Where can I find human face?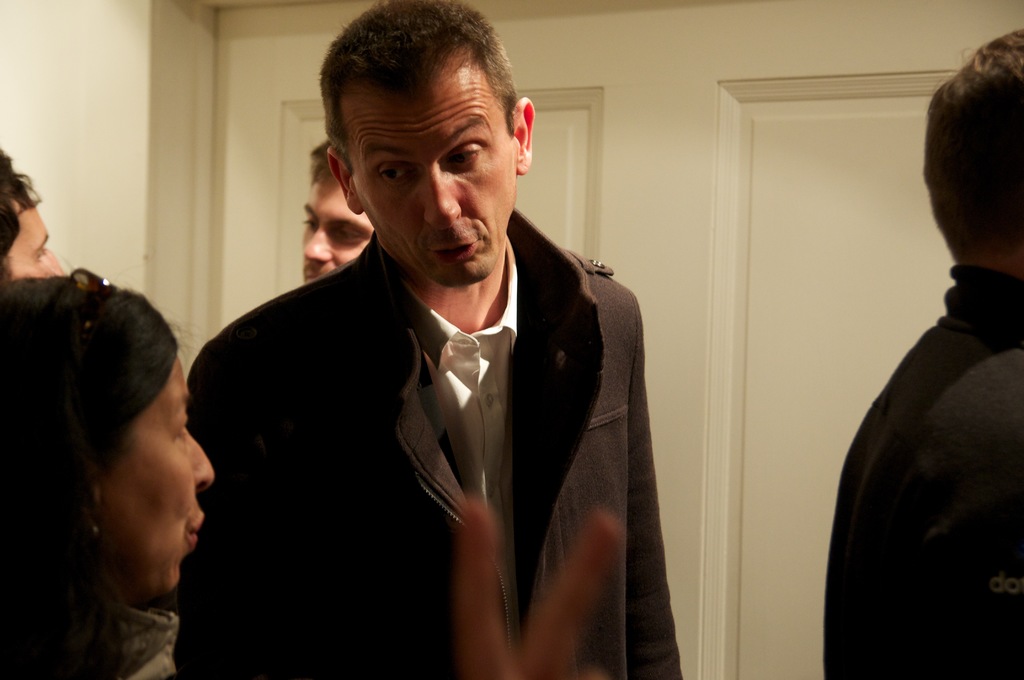
You can find it at [303,181,383,276].
